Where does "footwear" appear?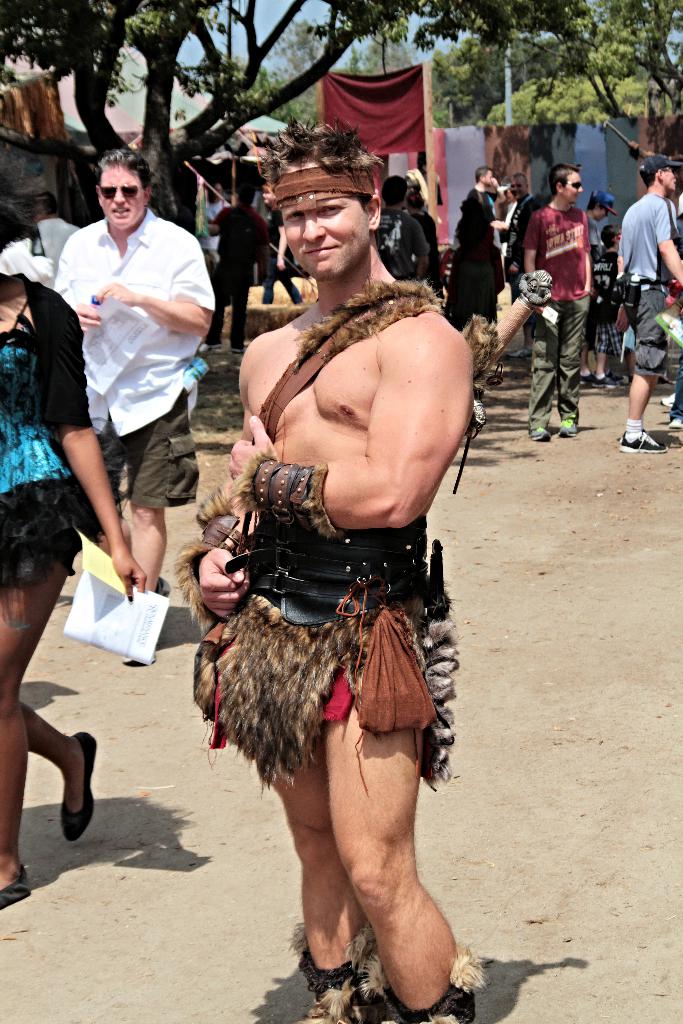
Appears at box=[290, 920, 377, 1023].
